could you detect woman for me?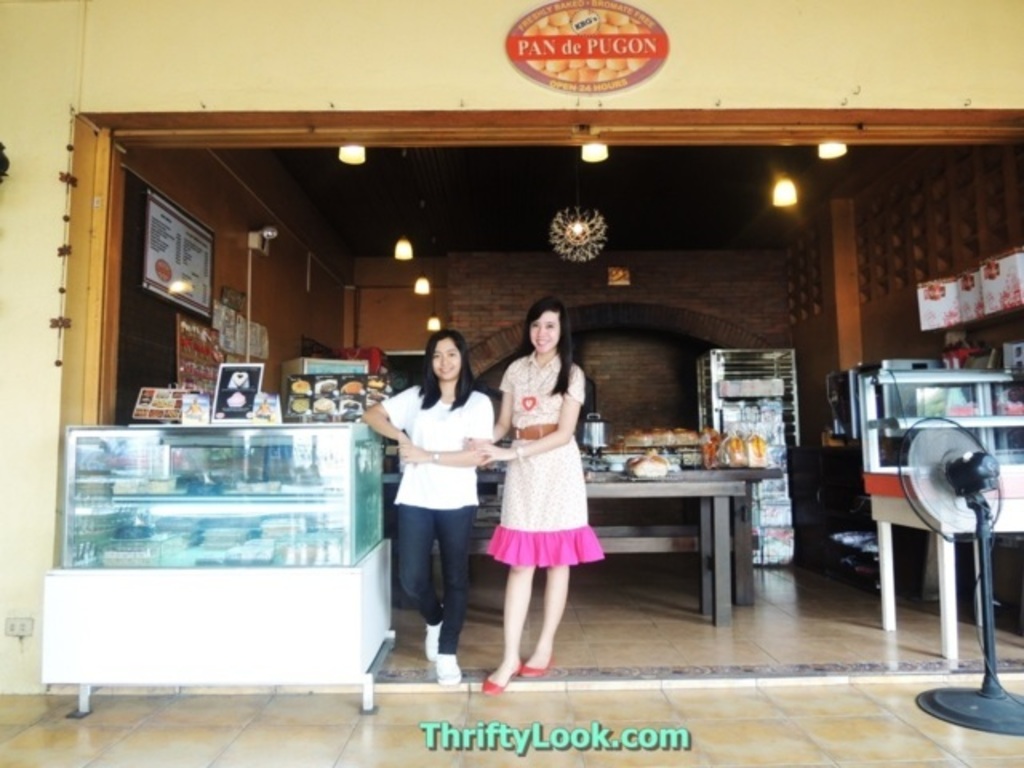
Detection result: x1=363, y1=328, x2=490, y2=680.
